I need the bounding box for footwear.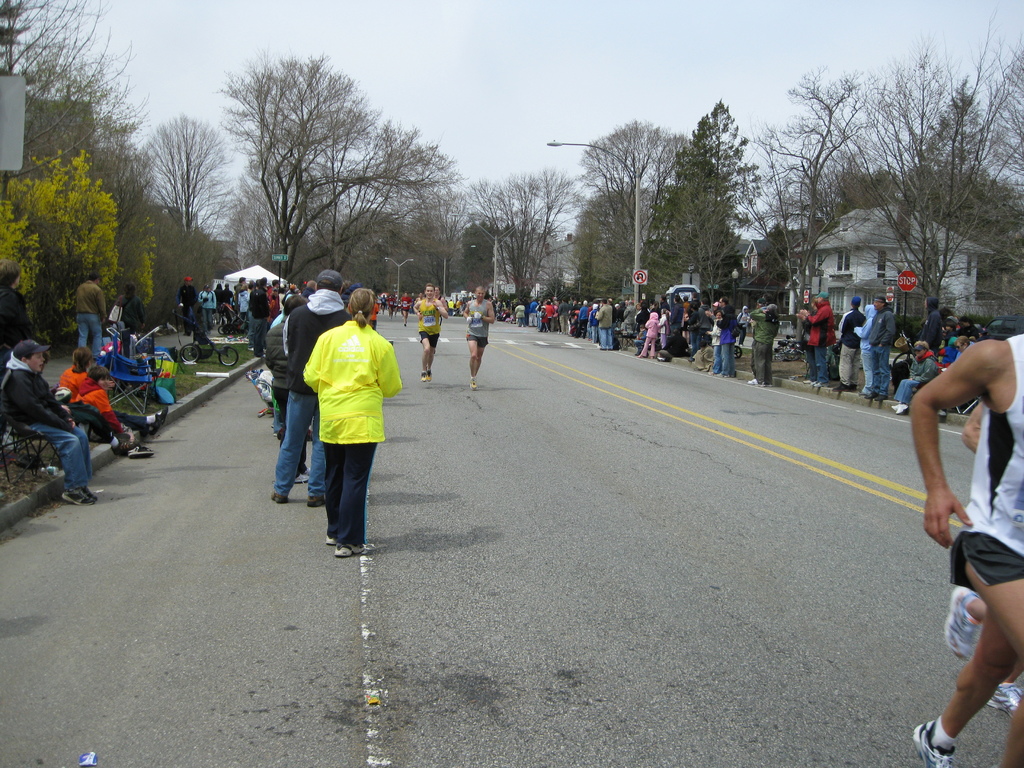
Here it is: region(600, 346, 605, 350).
